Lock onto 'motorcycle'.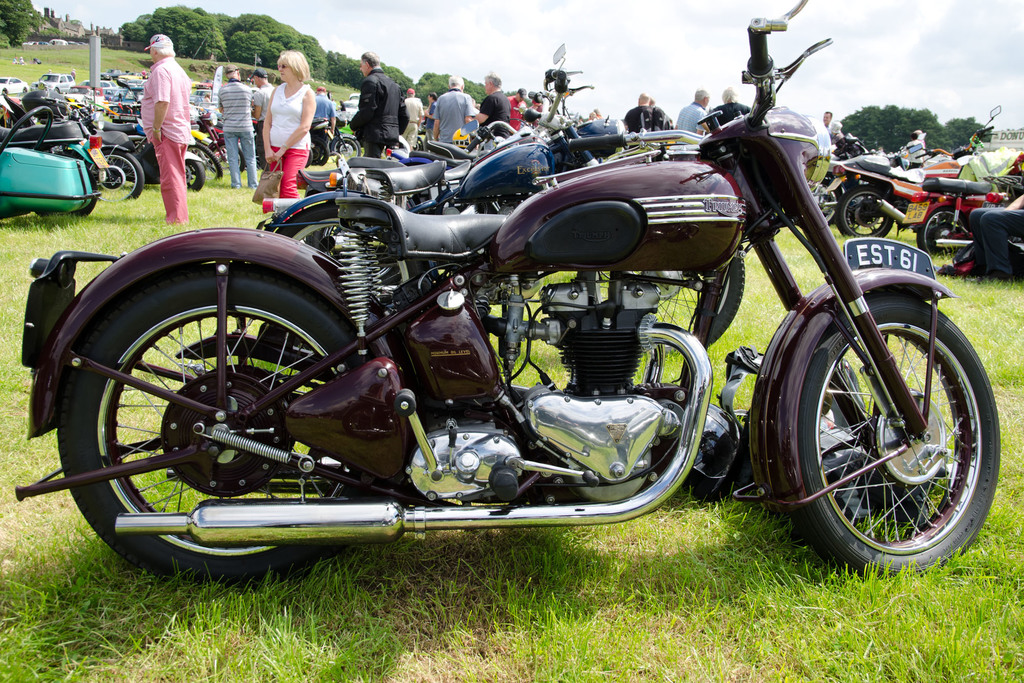
Locked: 131 140 209 191.
